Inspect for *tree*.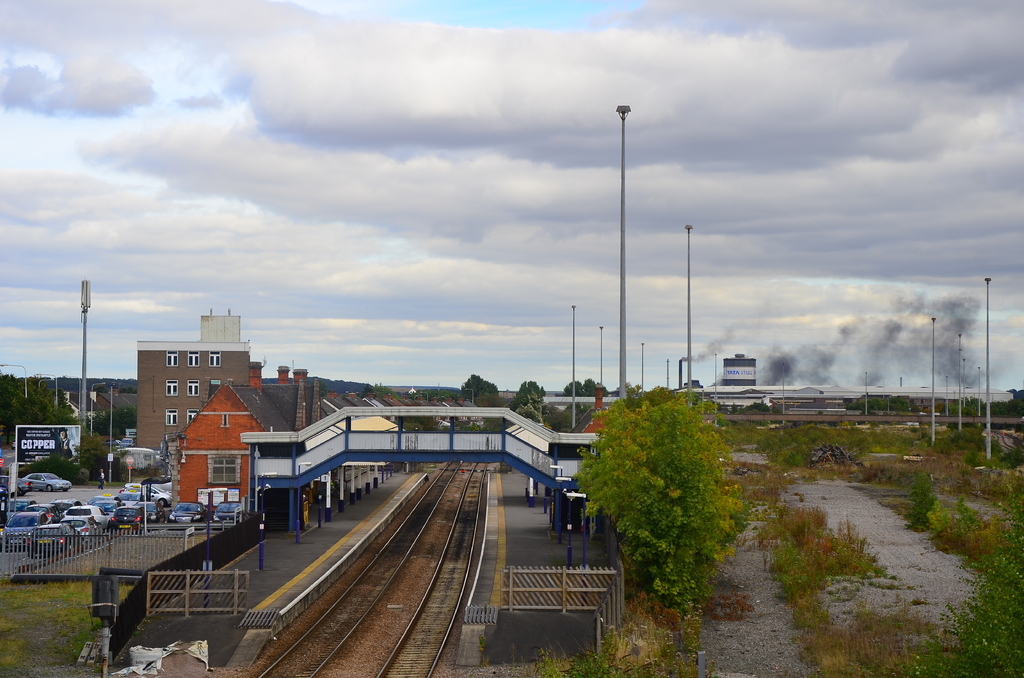
Inspection: bbox=[570, 381, 762, 631].
